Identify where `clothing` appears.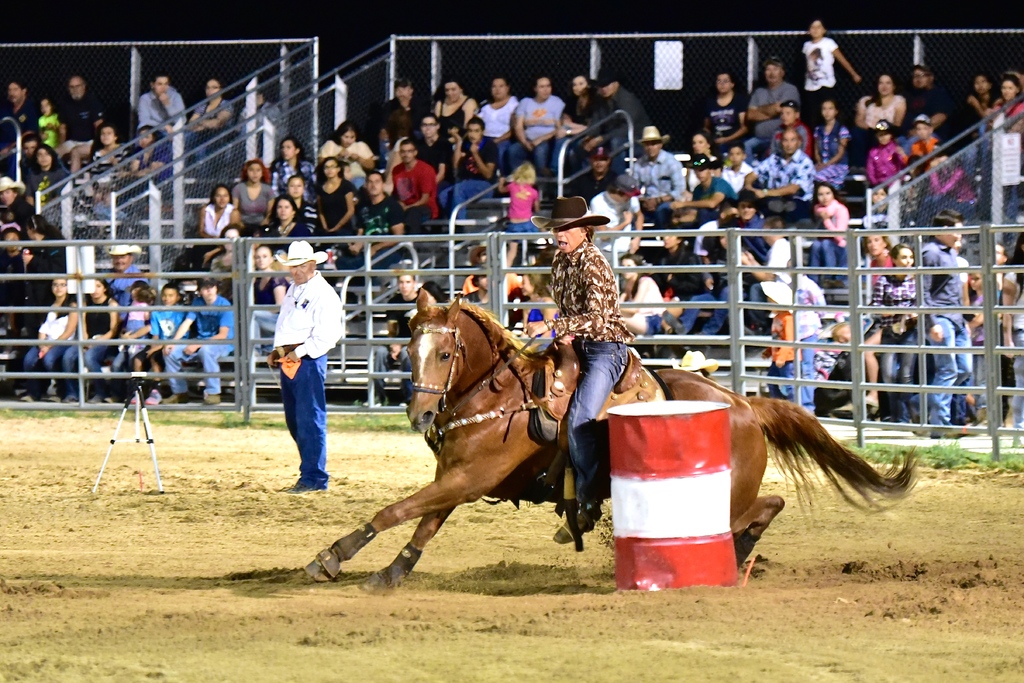
Appears at (left=259, top=280, right=283, bottom=314).
